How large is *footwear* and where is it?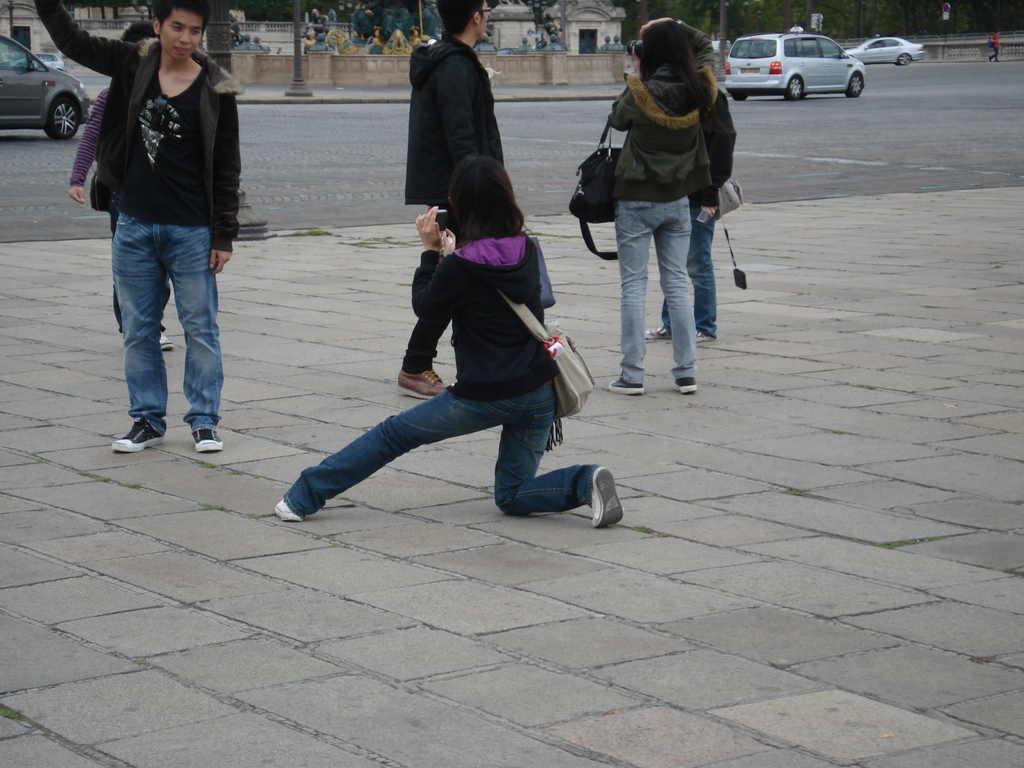
Bounding box: rect(675, 376, 697, 394).
